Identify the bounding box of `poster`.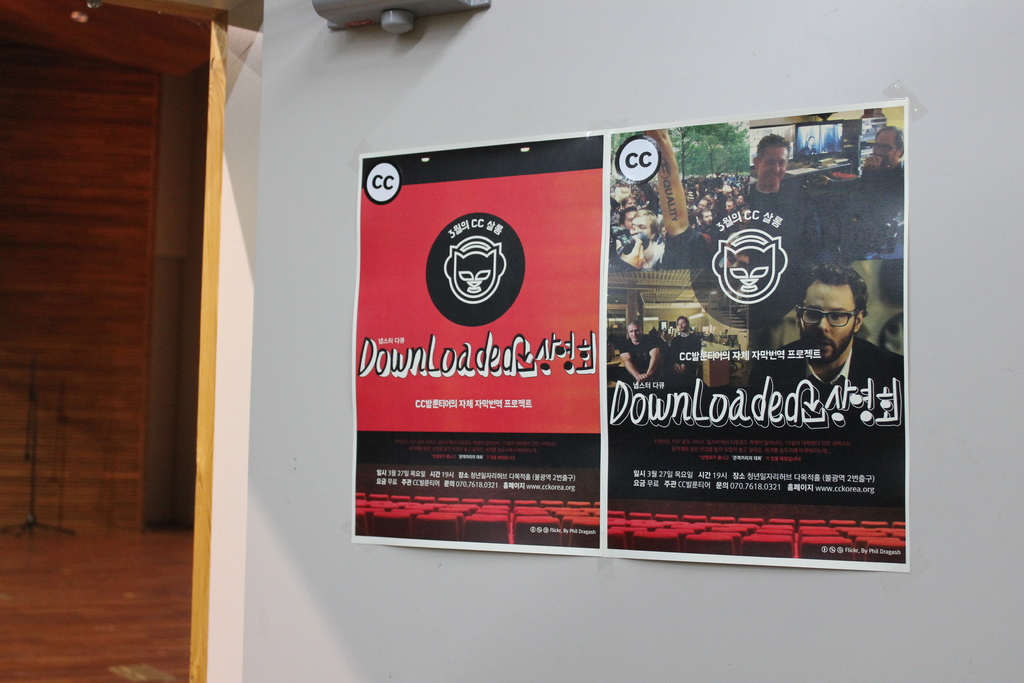
<region>353, 101, 909, 570</region>.
